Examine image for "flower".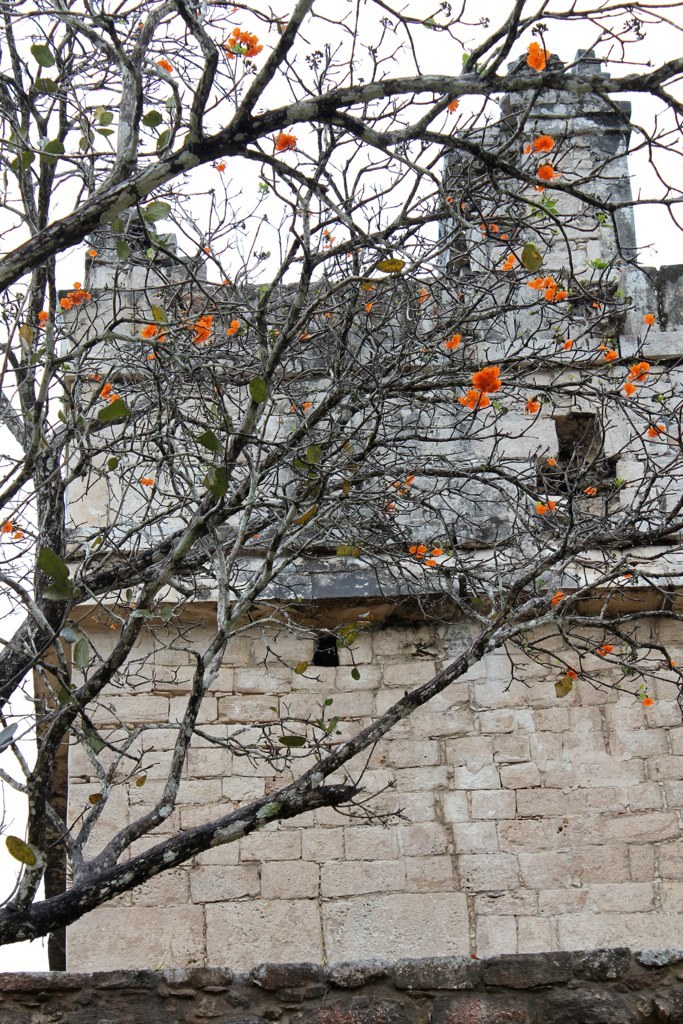
Examination result: 426:557:437:566.
